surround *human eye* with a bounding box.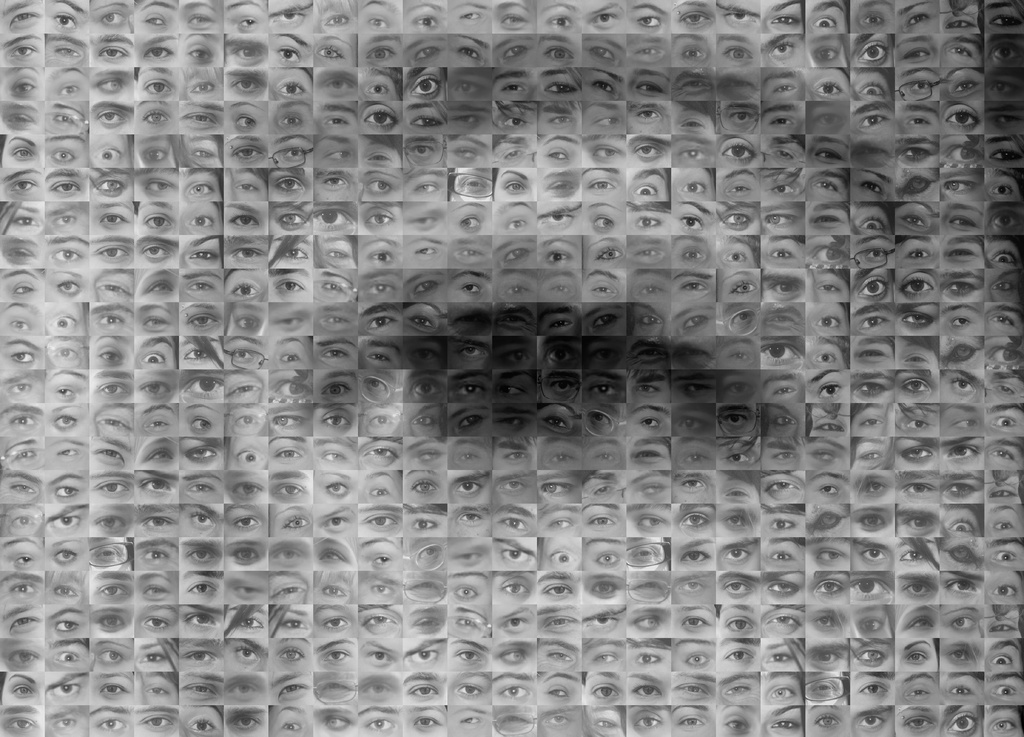
bbox=[230, 381, 261, 399].
